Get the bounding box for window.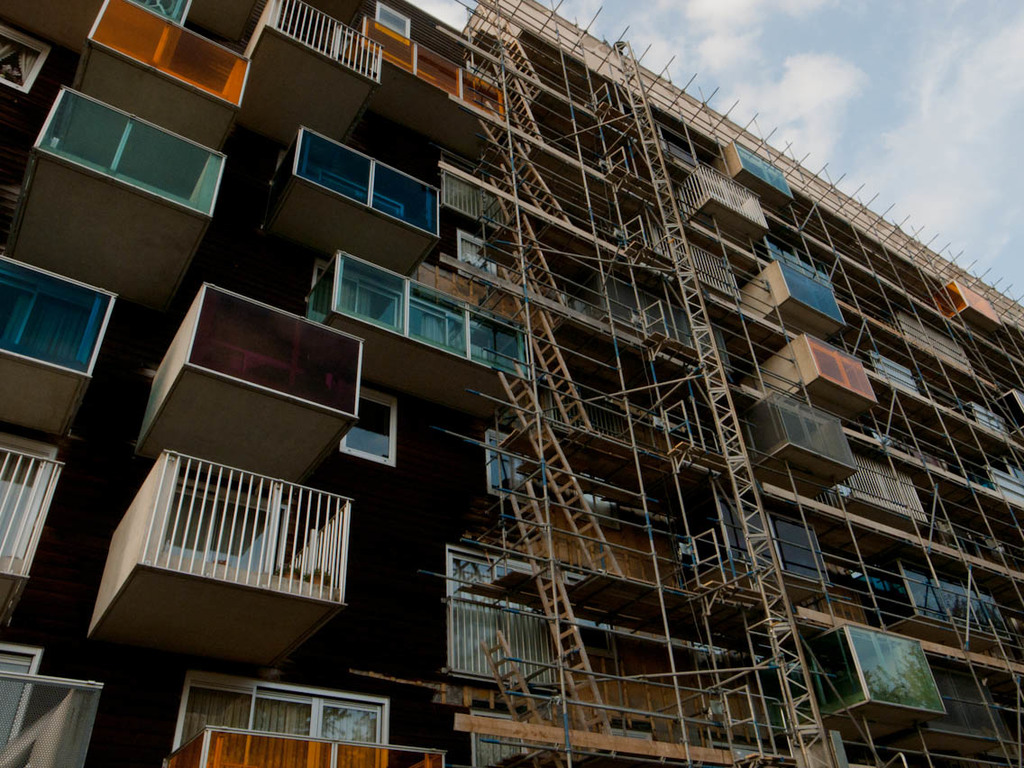
(325, 254, 535, 389).
